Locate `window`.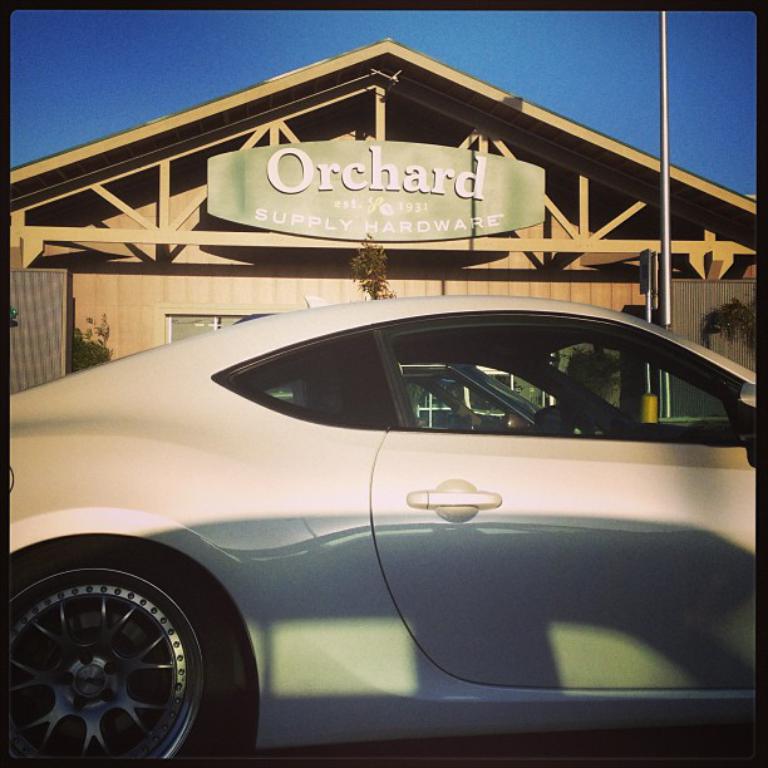
Bounding box: bbox=(395, 321, 742, 447).
